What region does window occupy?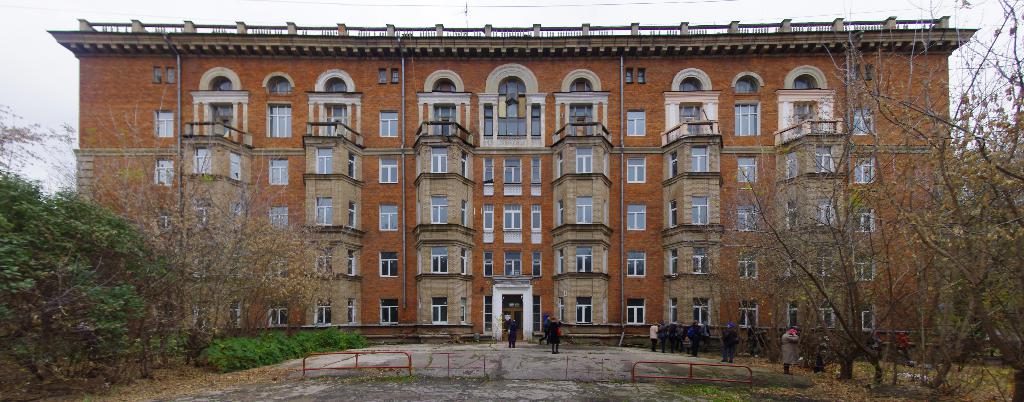
560:247:561:275.
